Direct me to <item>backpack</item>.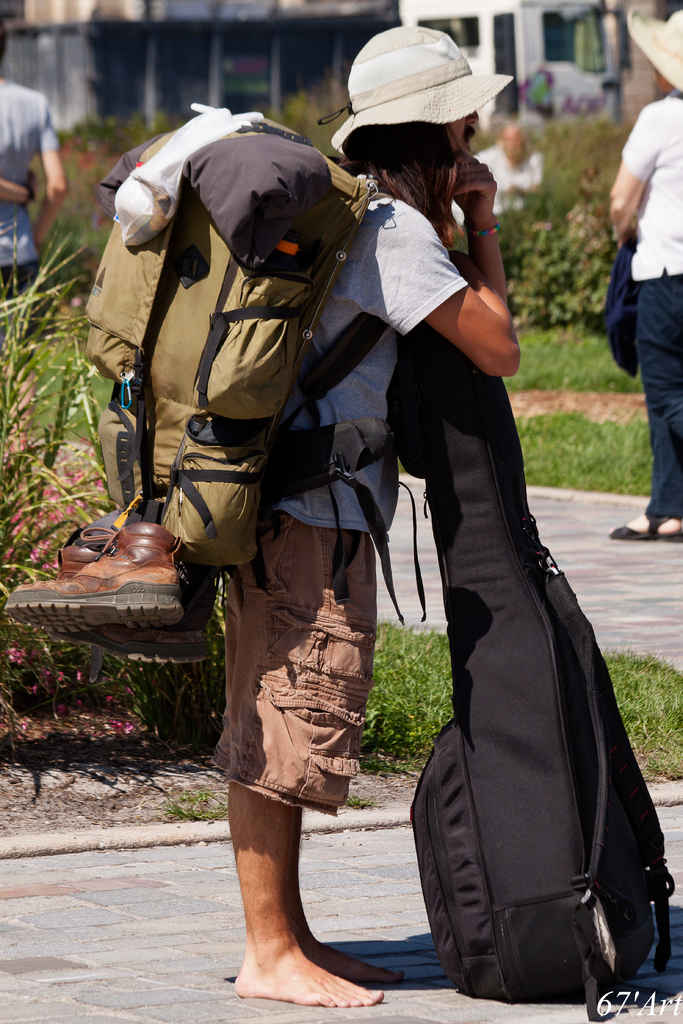
Direction: pyautogui.locateOnScreen(97, 124, 368, 591).
